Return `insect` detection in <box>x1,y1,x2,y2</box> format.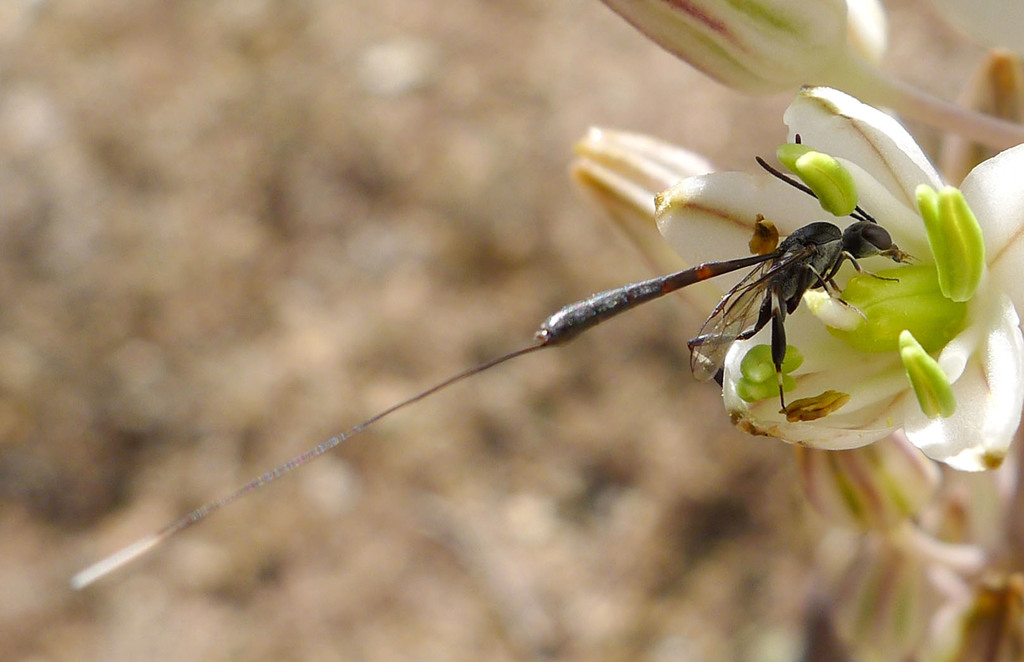
<box>70,130,916,588</box>.
